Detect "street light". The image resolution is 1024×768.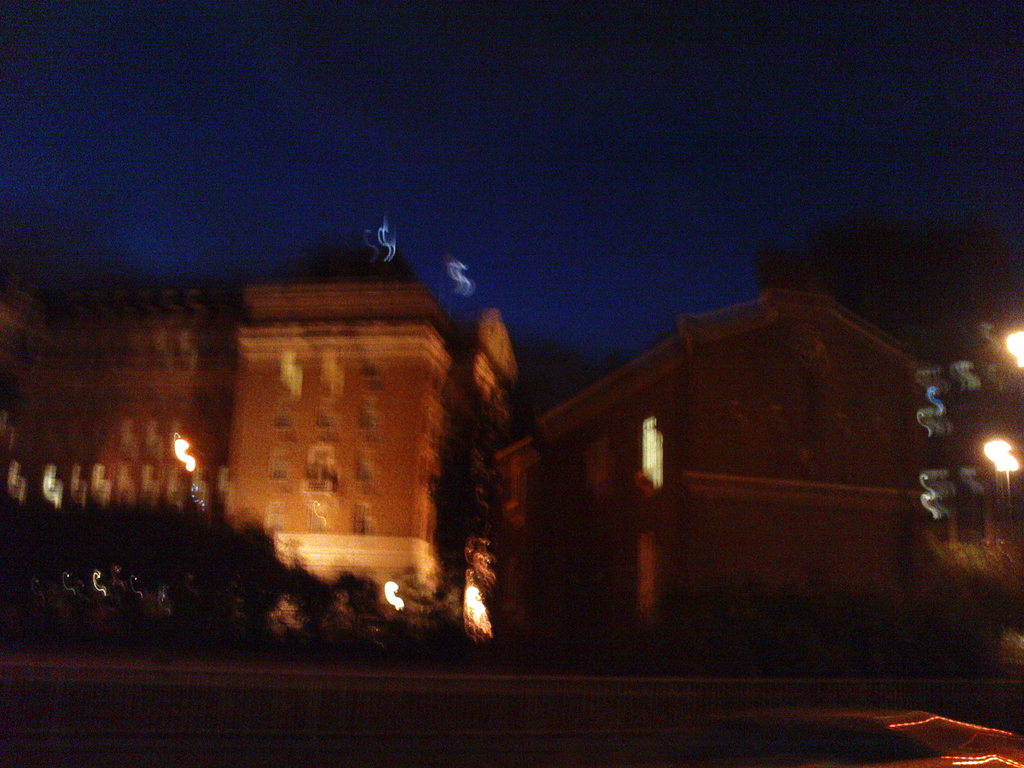
[x1=1005, y1=326, x2=1023, y2=380].
